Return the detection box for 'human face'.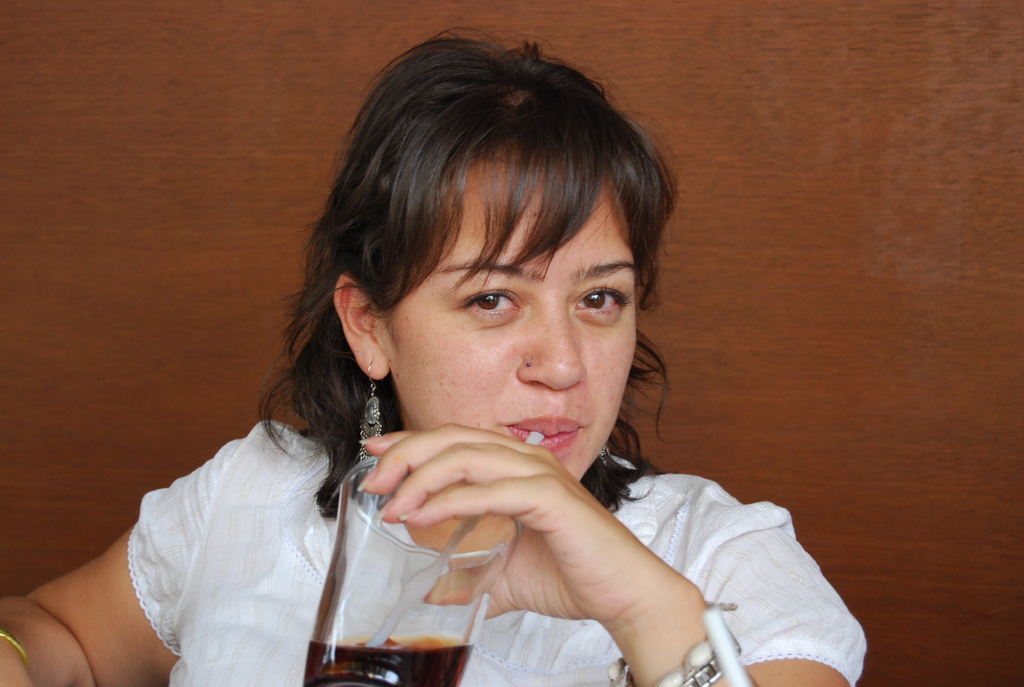
select_region(384, 146, 641, 485).
